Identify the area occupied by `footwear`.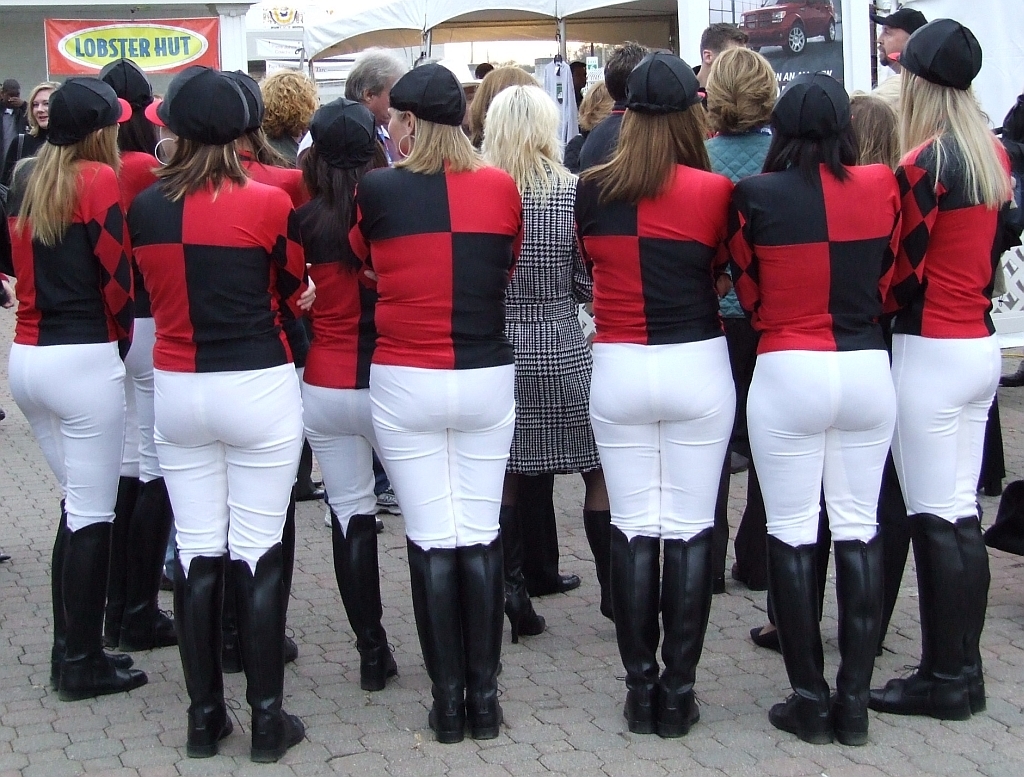
Area: select_region(324, 502, 401, 694).
